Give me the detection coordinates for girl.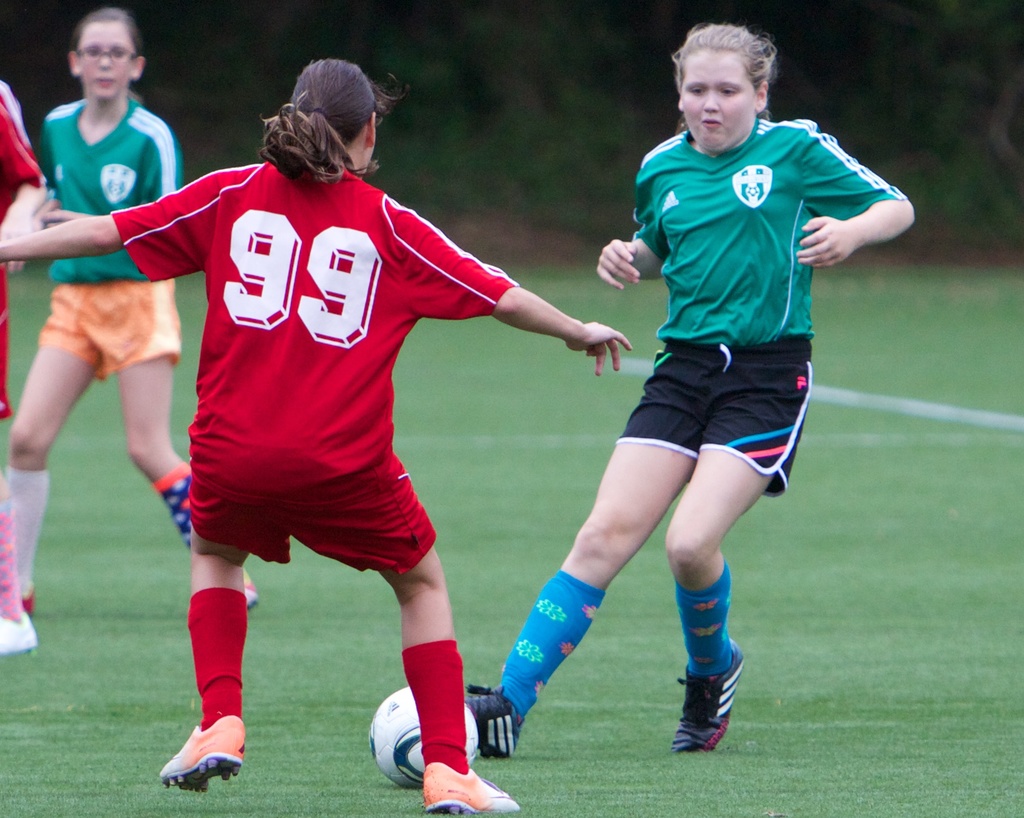
select_region(463, 22, 917, 761).
